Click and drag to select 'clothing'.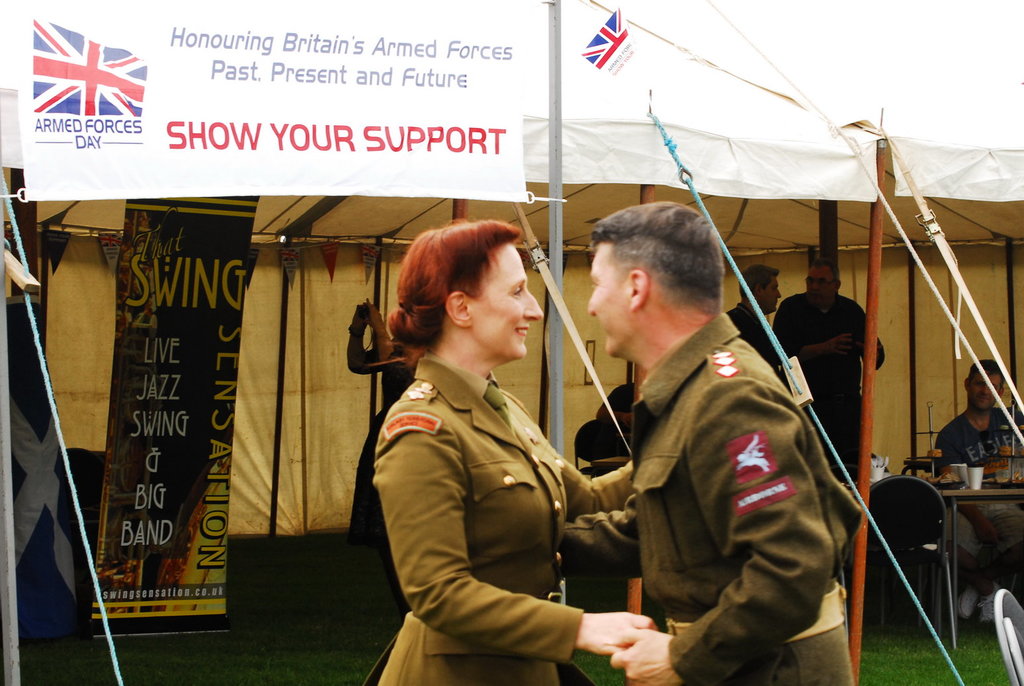
Selection: x1=561, y1=256, x2=857, y2=679.
